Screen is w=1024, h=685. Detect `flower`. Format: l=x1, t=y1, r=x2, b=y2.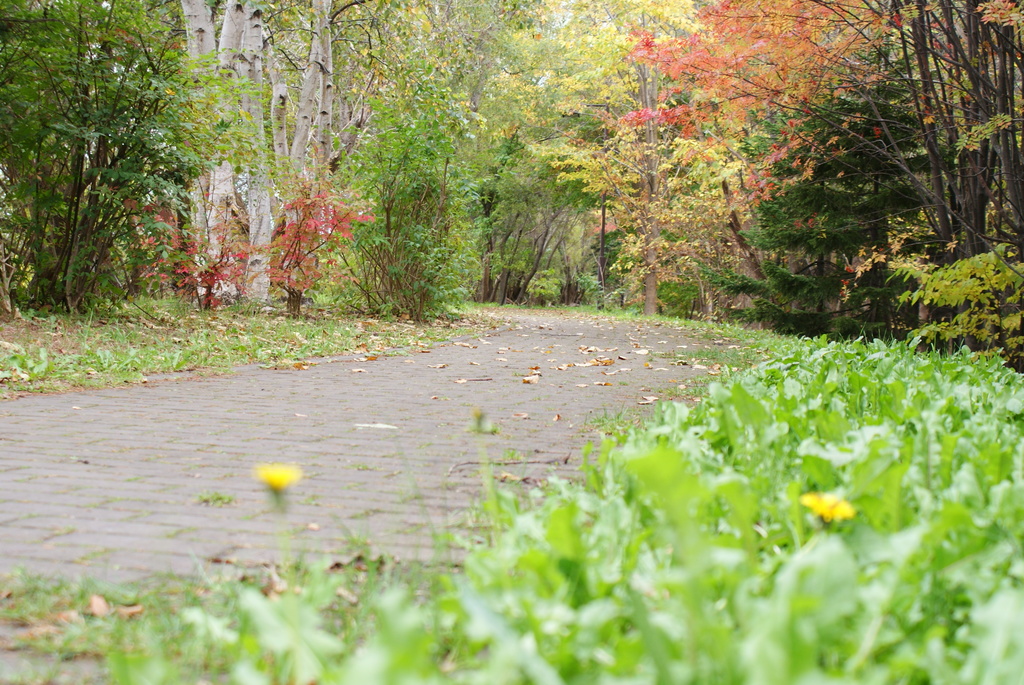
l=252, t=458, r=305, b=489.
